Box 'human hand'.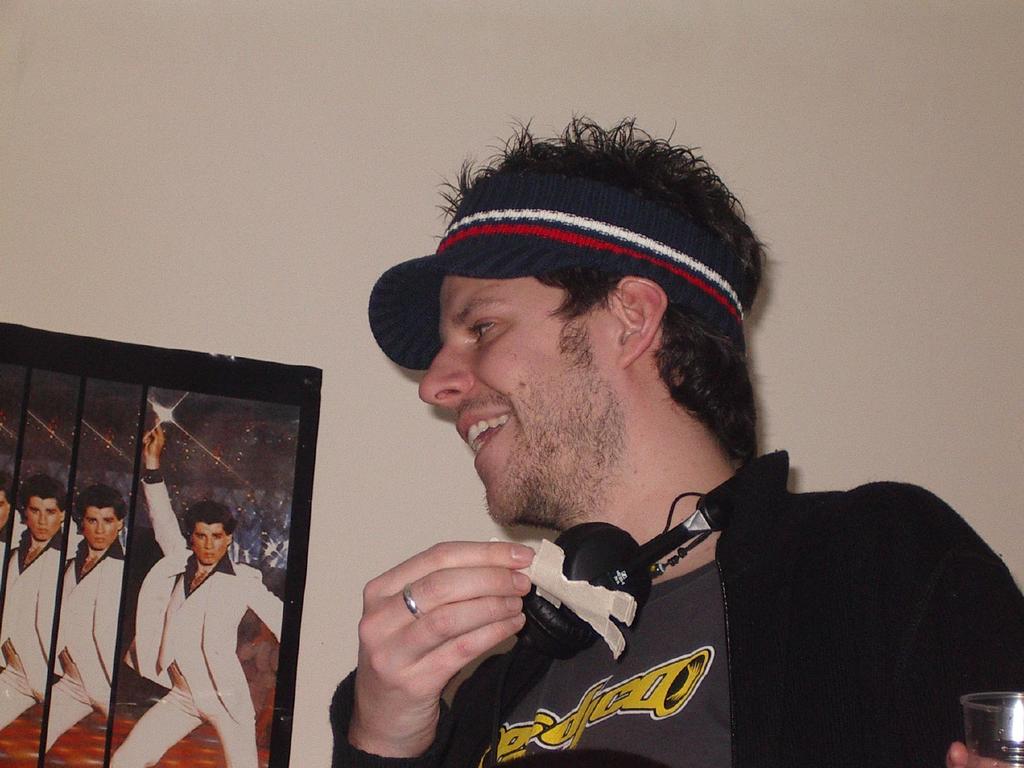
[328,538,551,733].
